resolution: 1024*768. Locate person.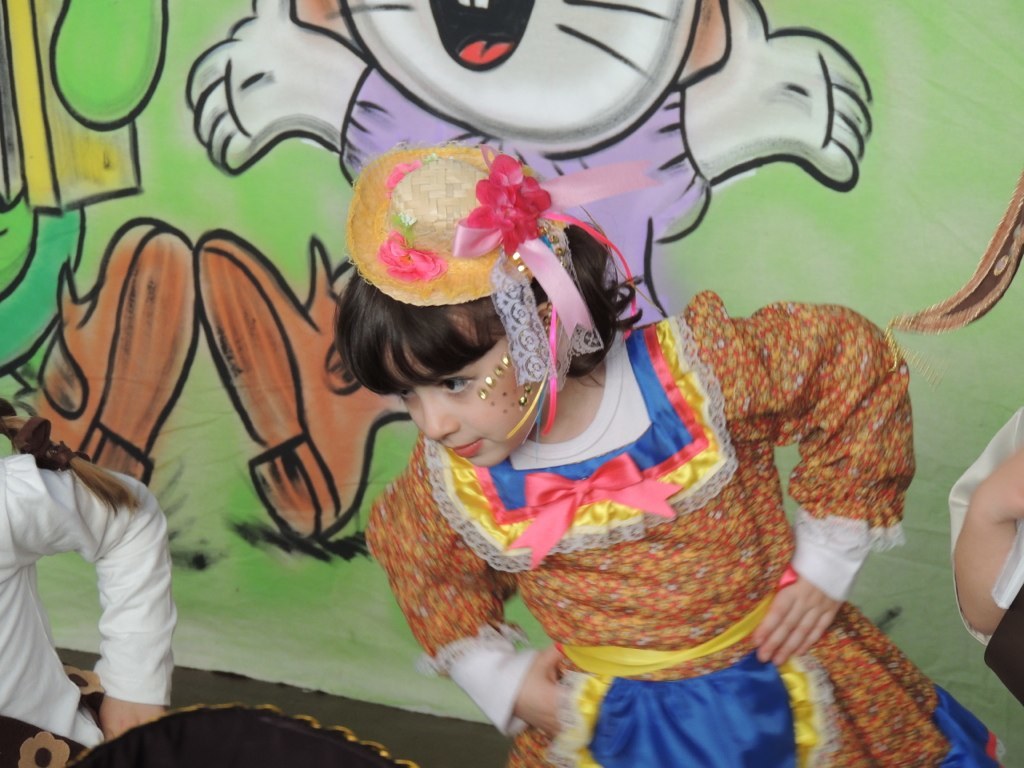
<box>284,153,854,729</box>.
